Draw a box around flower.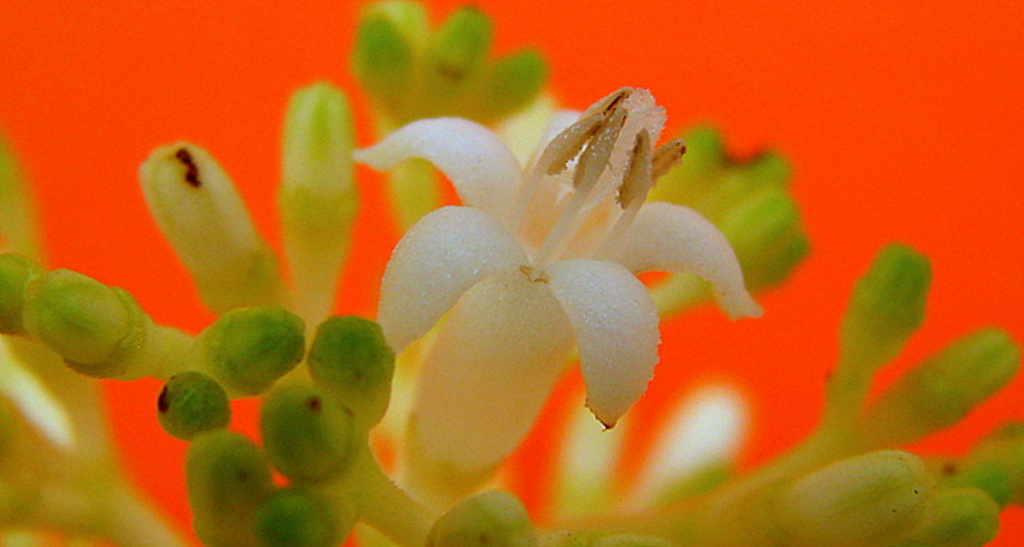
bbox=(364, 78, 763, 456).
